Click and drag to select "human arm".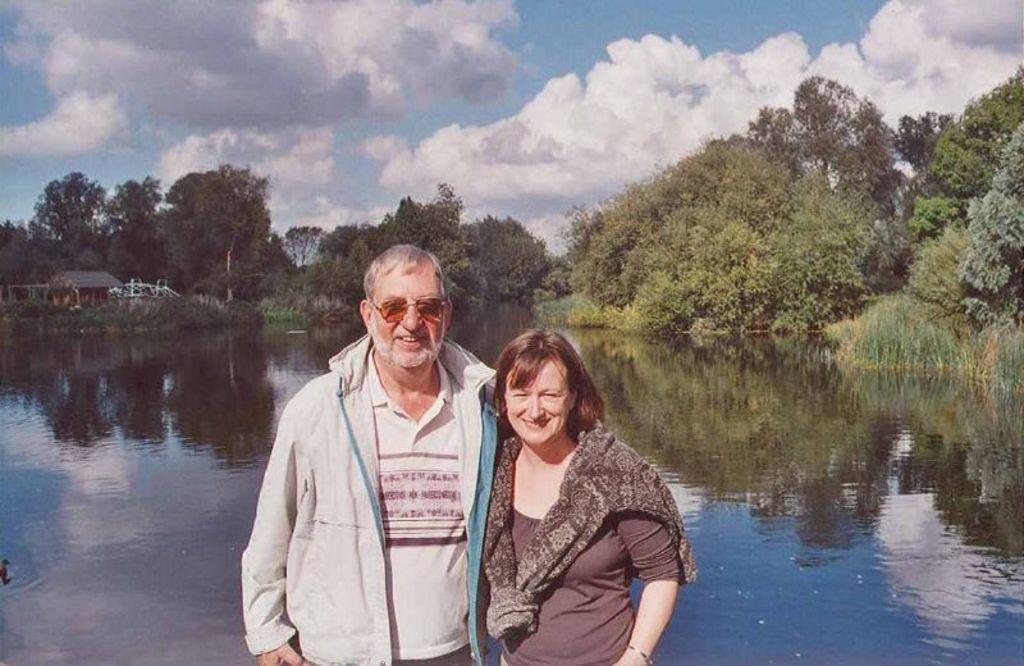
Selection: bbox(239, 400, 306, 665).
